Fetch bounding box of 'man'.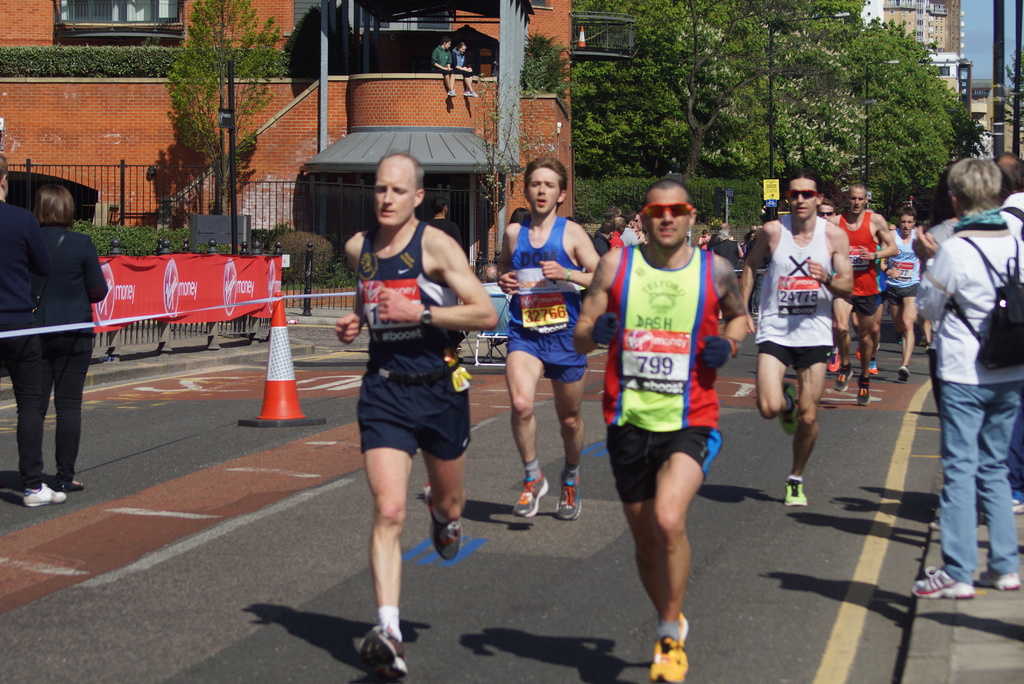
Bbox: locate(825, 181, 899, 405).
